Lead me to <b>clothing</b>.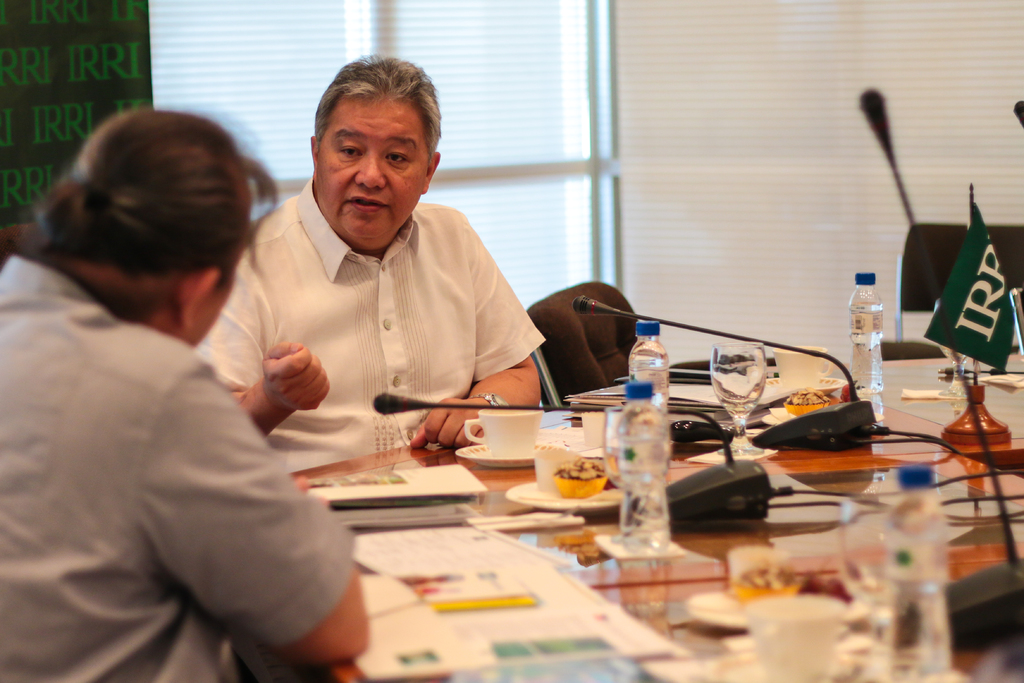
Lead to box=[196, 157, 561, 454].
